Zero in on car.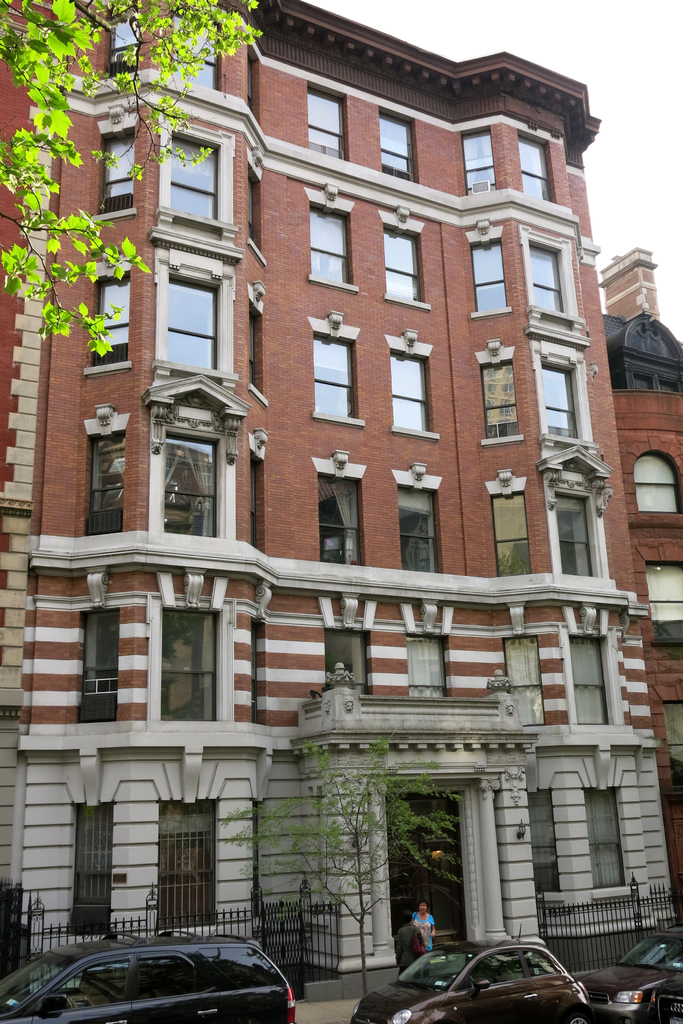
Zeroed in: Rect(350, 927, 595, 1023).
